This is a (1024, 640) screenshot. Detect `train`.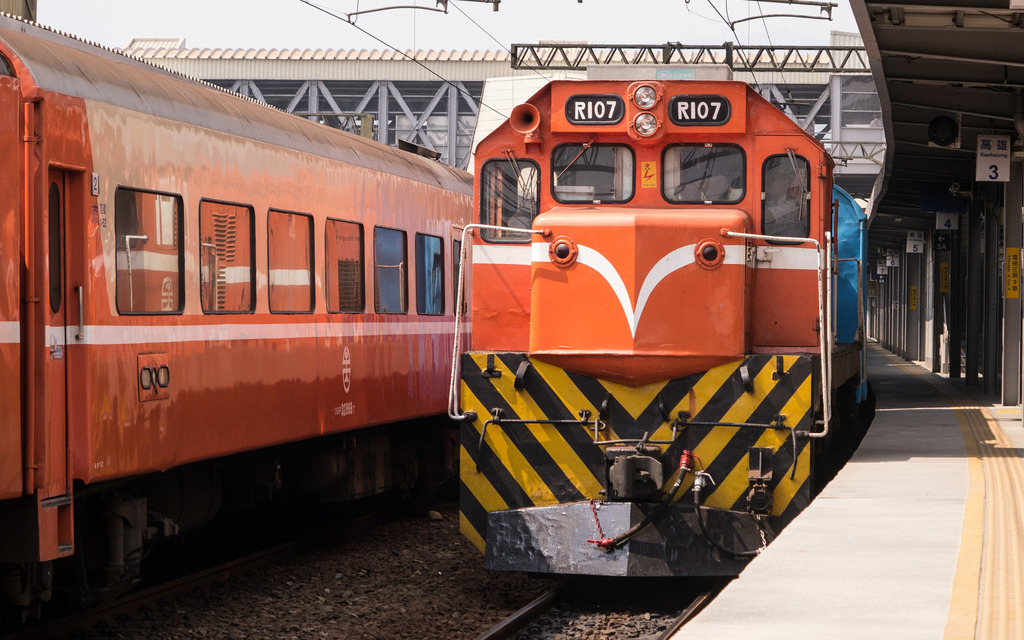
left=448, top=64, right=872, bottom=580.
